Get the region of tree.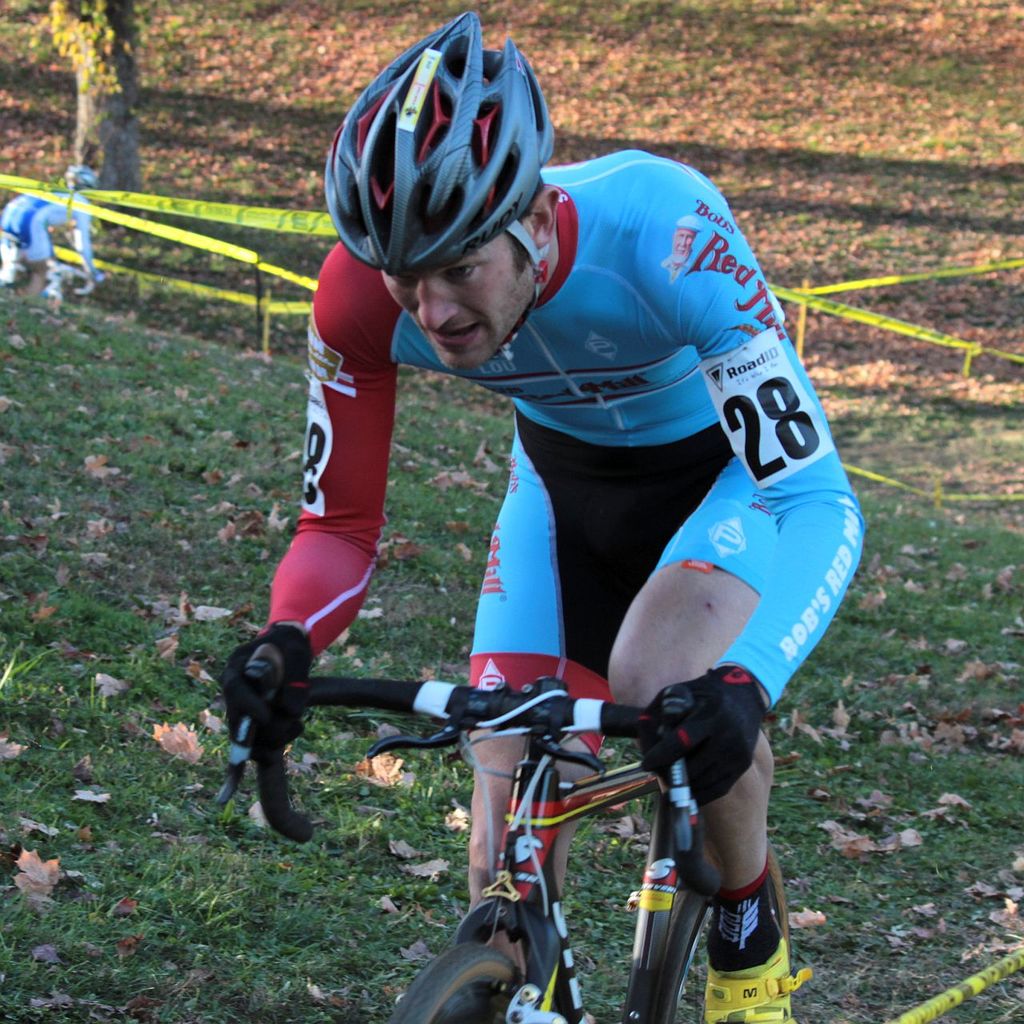
{"x1": 0, "y1": 0, "x2": 298, "y2": 234}.
